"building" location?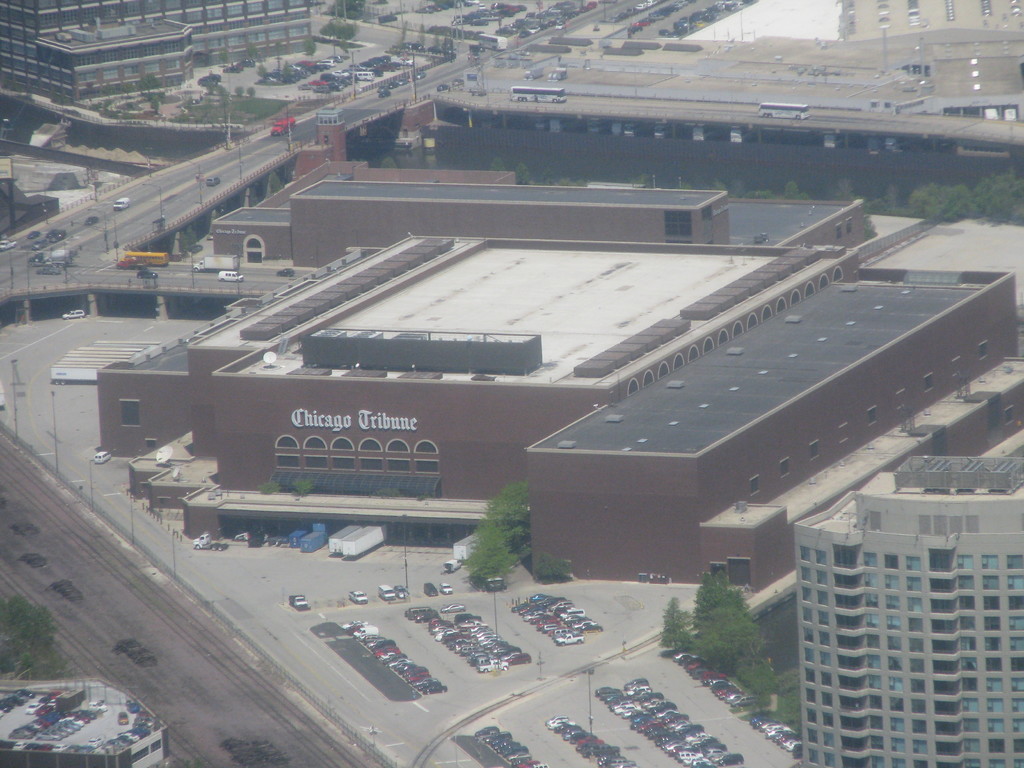
rect(793, 452, 1023, 767)
